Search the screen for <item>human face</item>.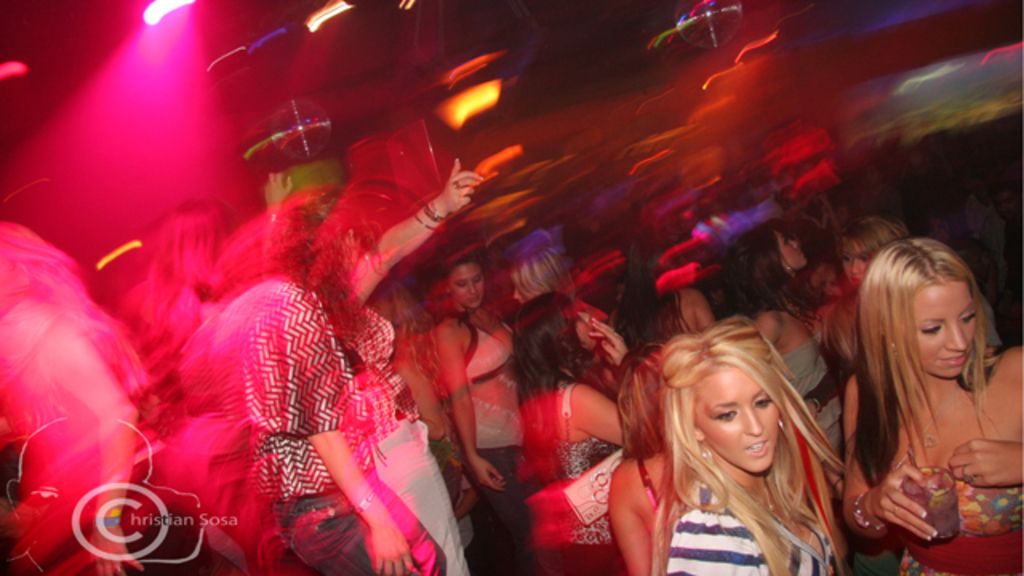
Found at bbox=(451, 261, 485, 310).
